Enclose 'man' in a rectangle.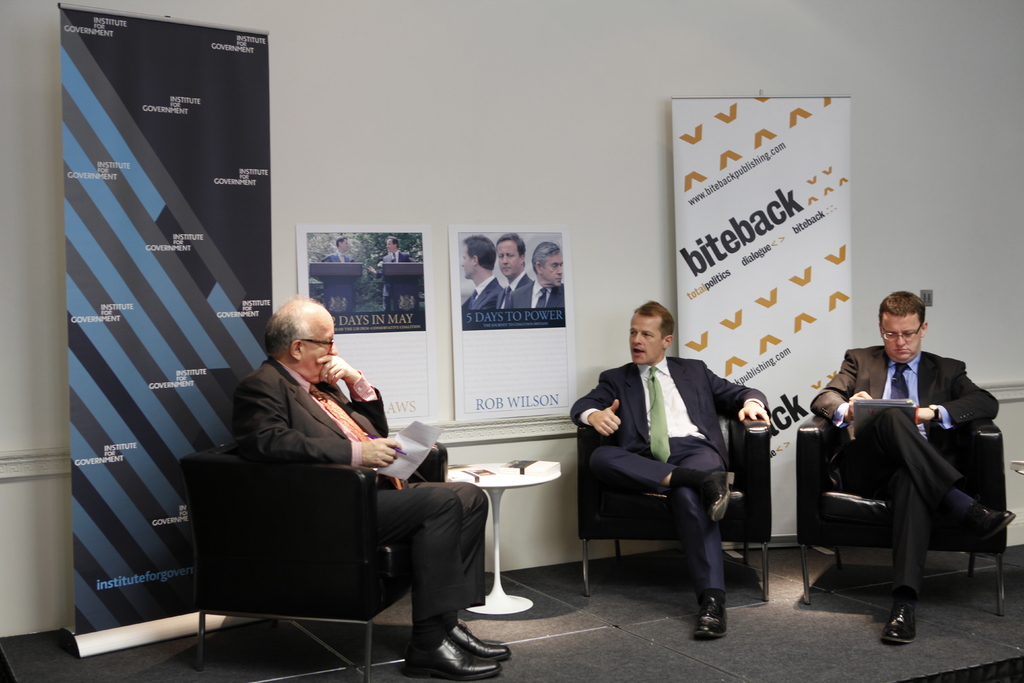
crop(460, 232, 510, 312).
